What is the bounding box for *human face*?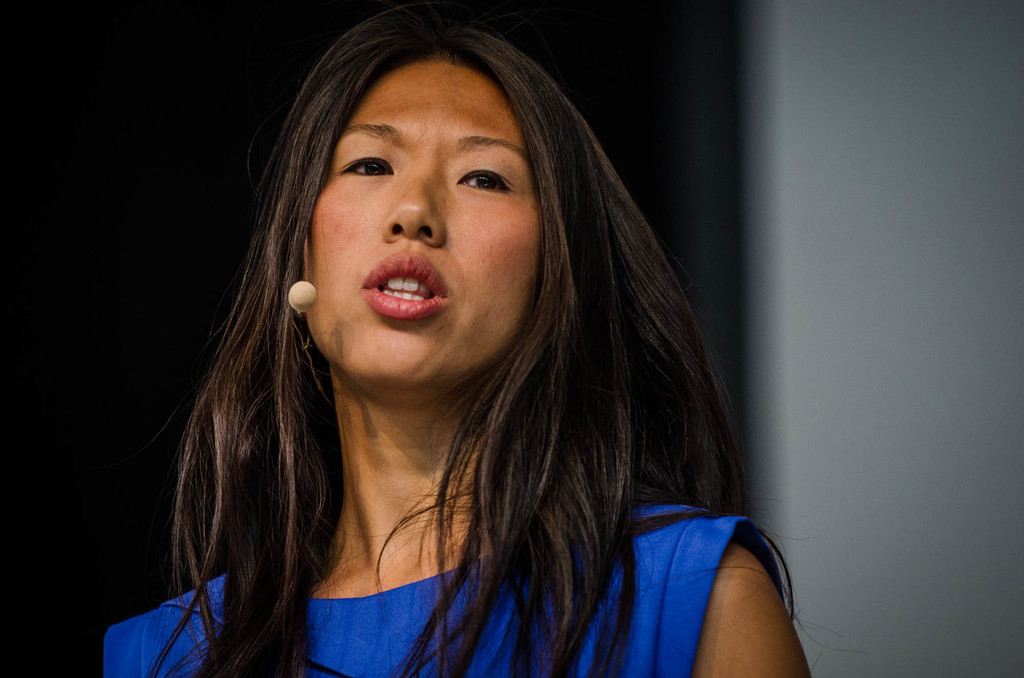
x1=302 y1=62 x2=545 y2=391.
